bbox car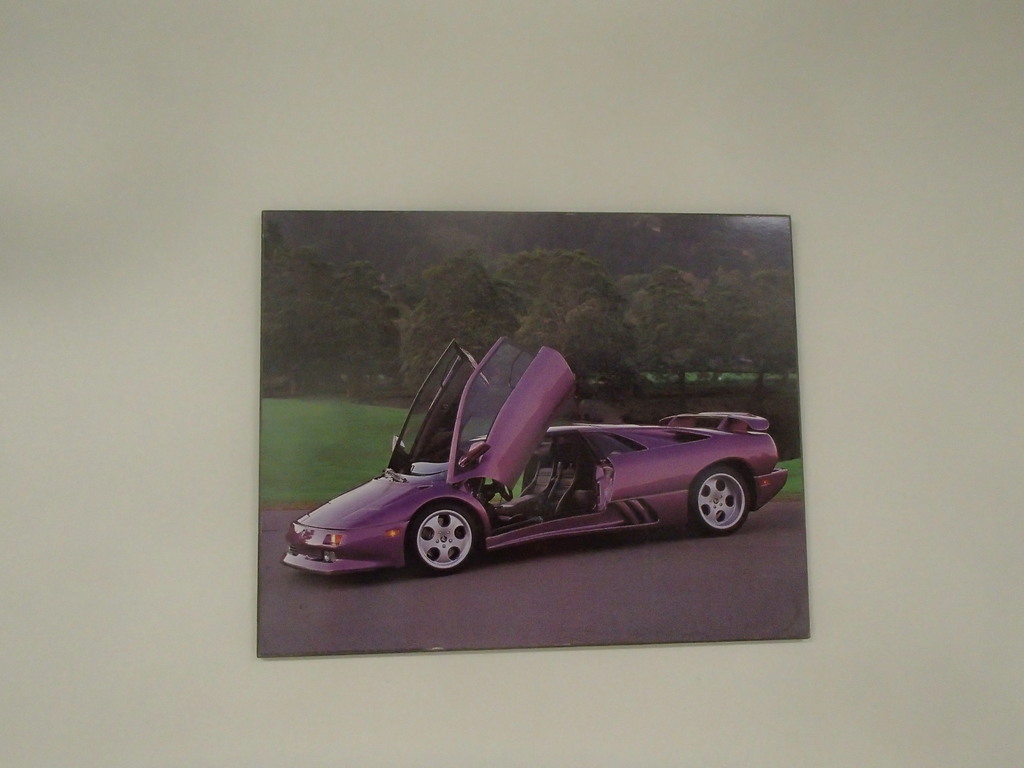
left=283, top=335, right=783, bottom=577
